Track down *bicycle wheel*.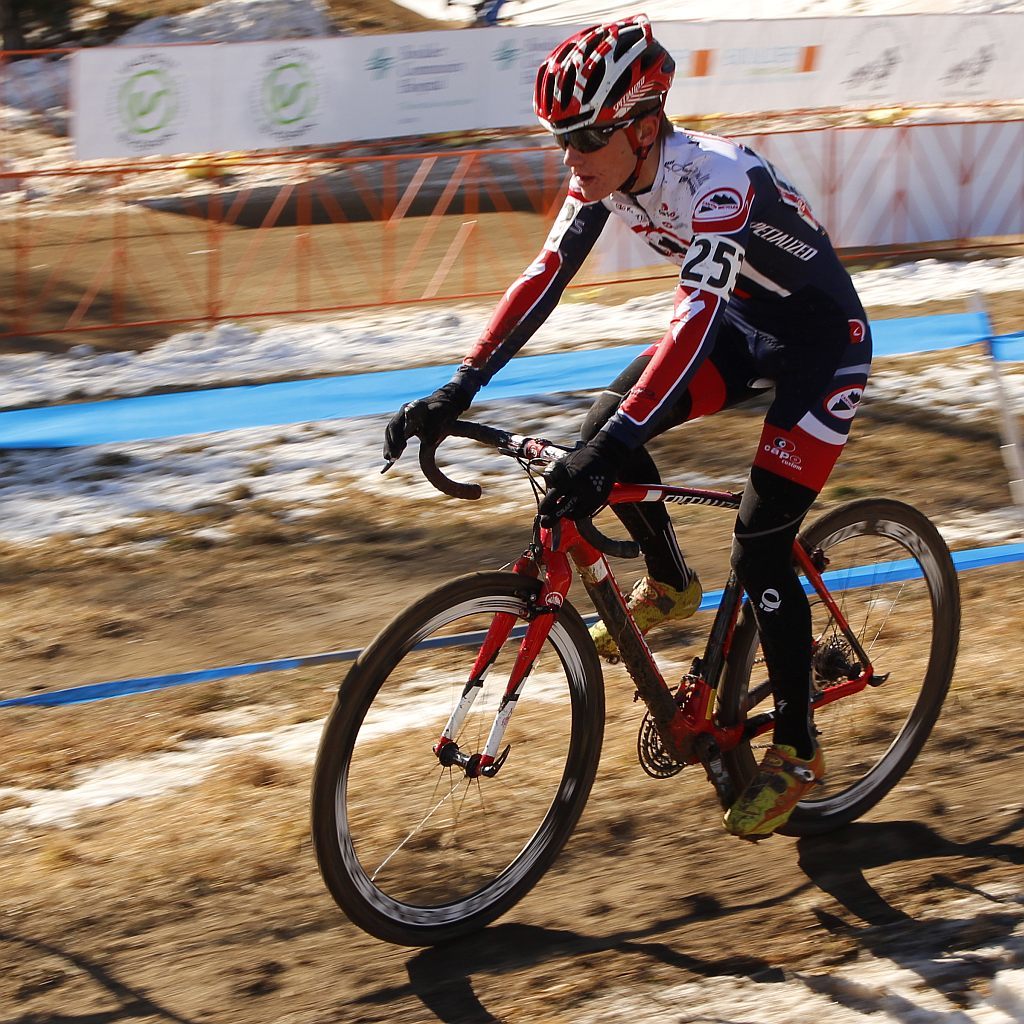
Tracked to locate(713, 490, 965, 838).
